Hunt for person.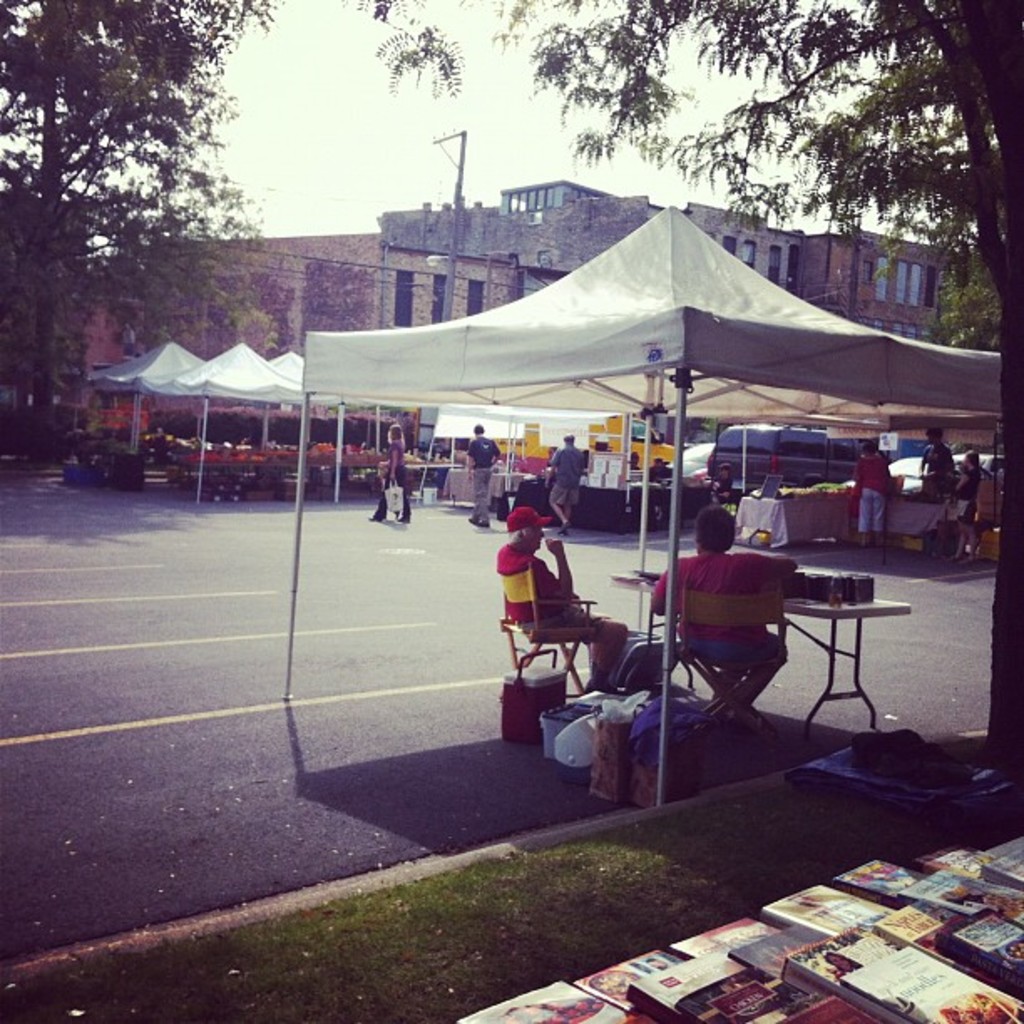
Hunted down at 494 525 624 693.
